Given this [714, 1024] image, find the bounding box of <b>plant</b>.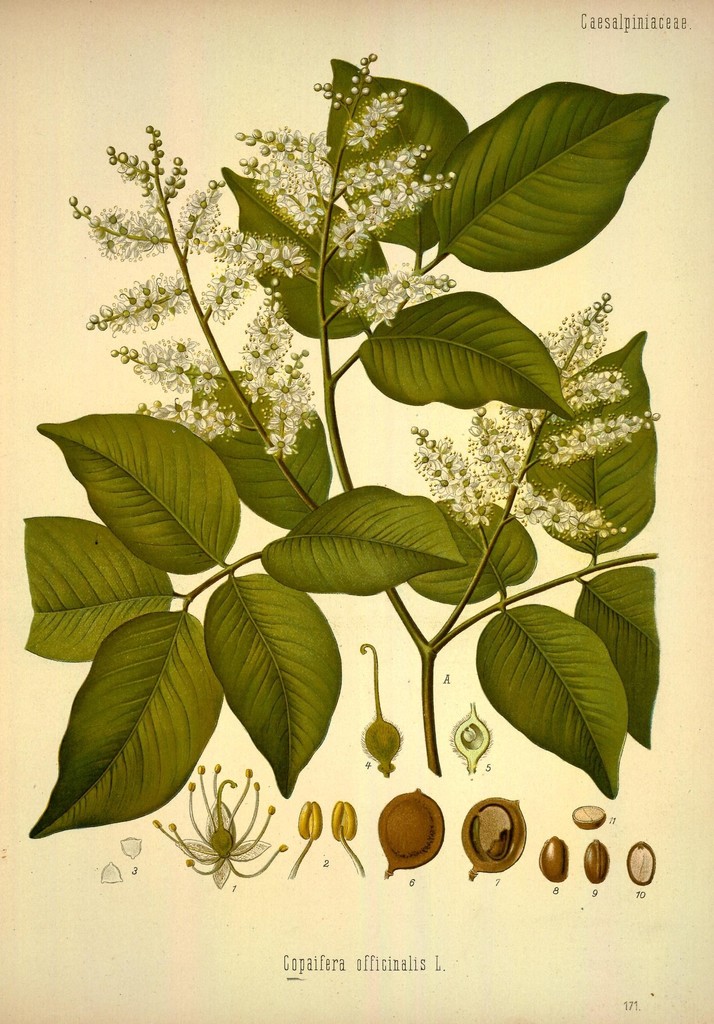
(81, 33, 677, 935).
